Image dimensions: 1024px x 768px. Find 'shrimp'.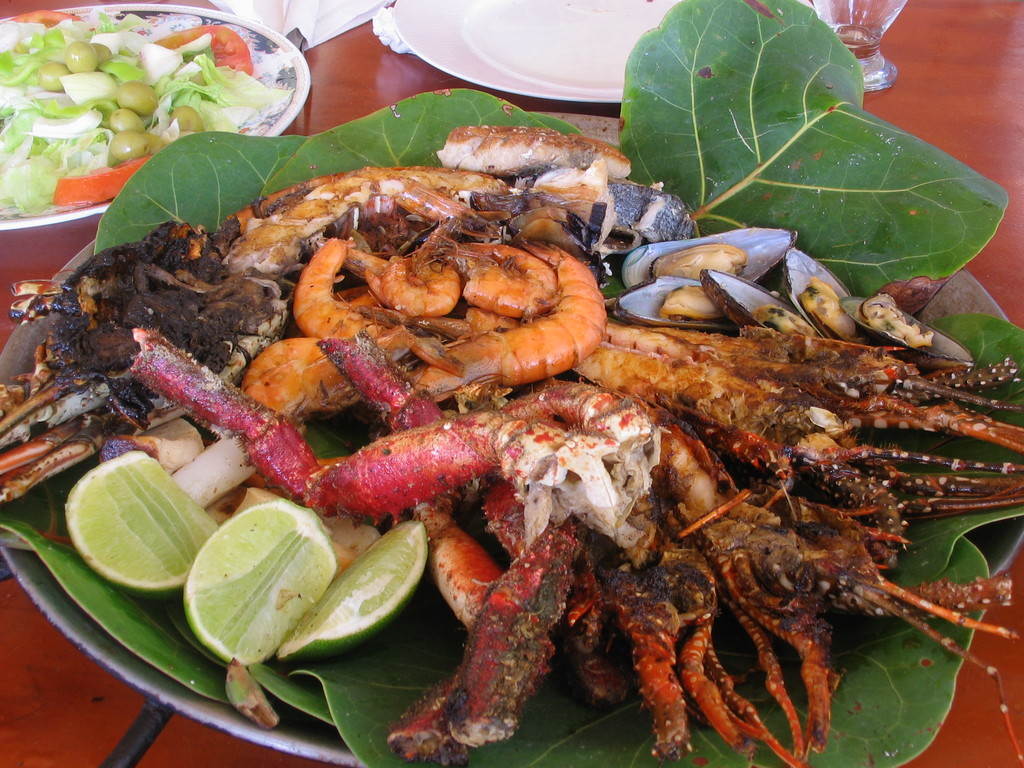
bbox(287, 223, 387, 346).
